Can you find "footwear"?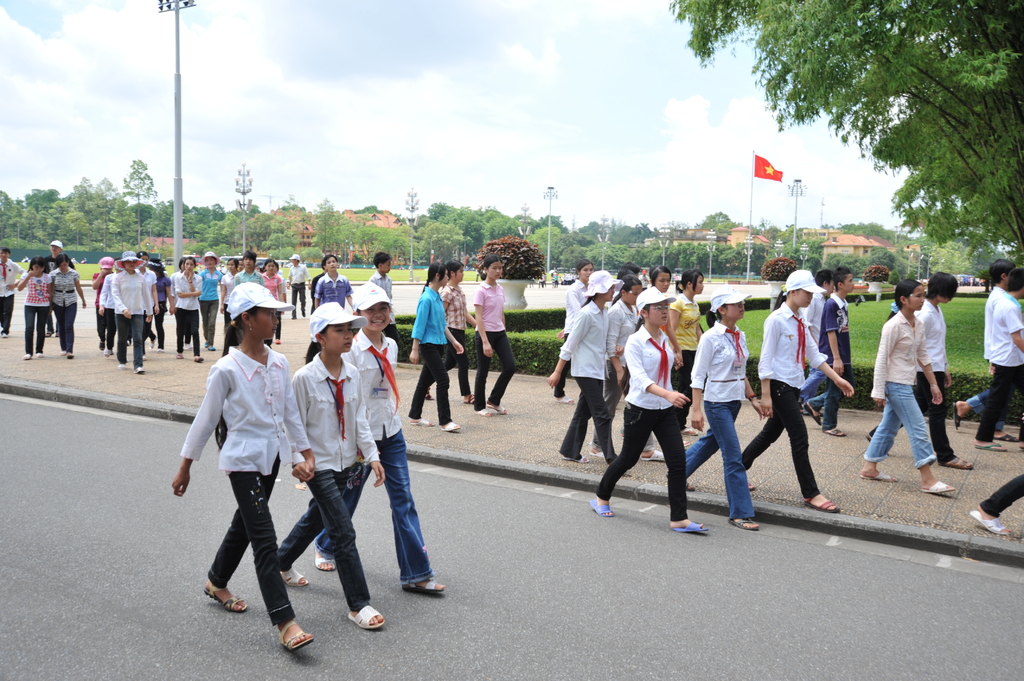
Yes, bounding box: detection(202, 581, 248, 613).
